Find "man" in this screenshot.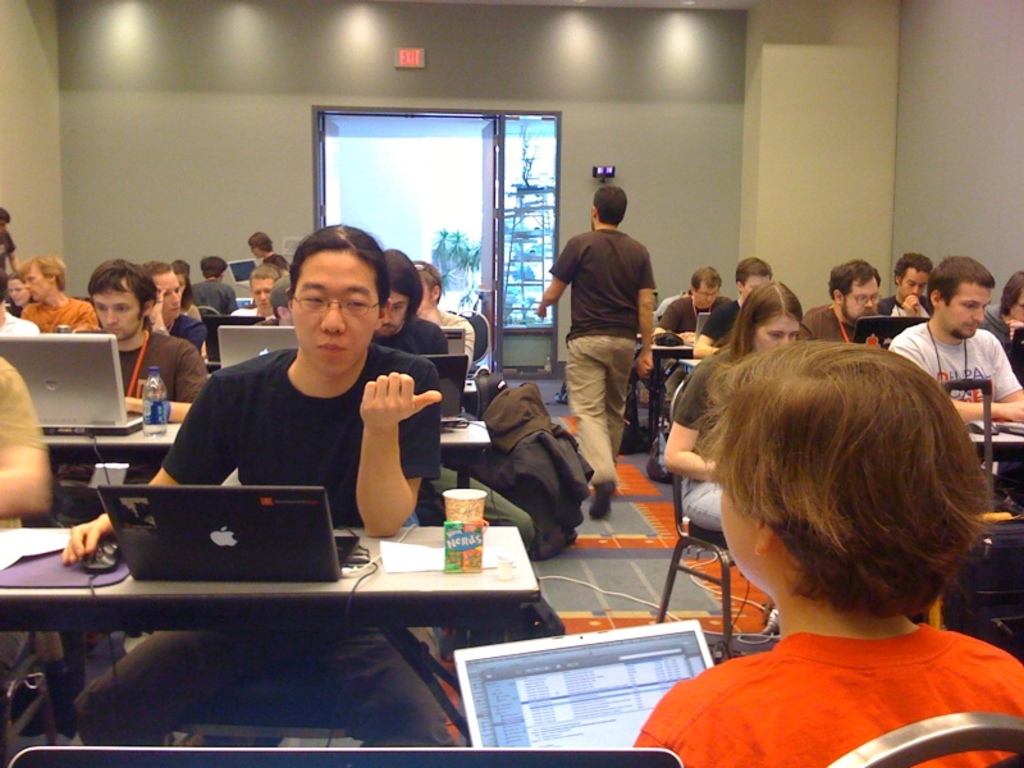
The bounding box for "man" is crop(61, 220, 443, 746).
